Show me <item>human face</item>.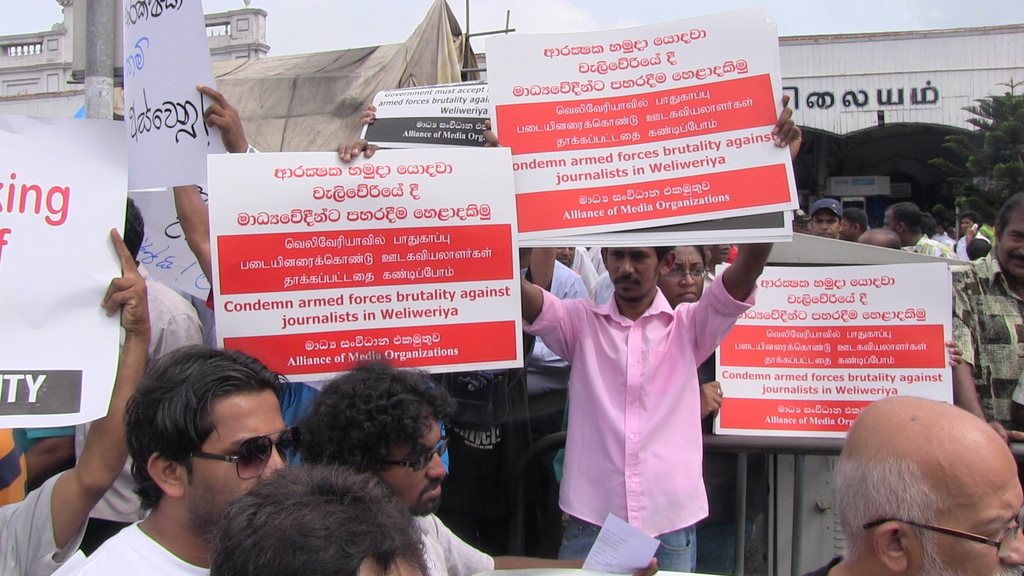
<item>human face</item> is here: bbox(213, 209, 1023, 575).
